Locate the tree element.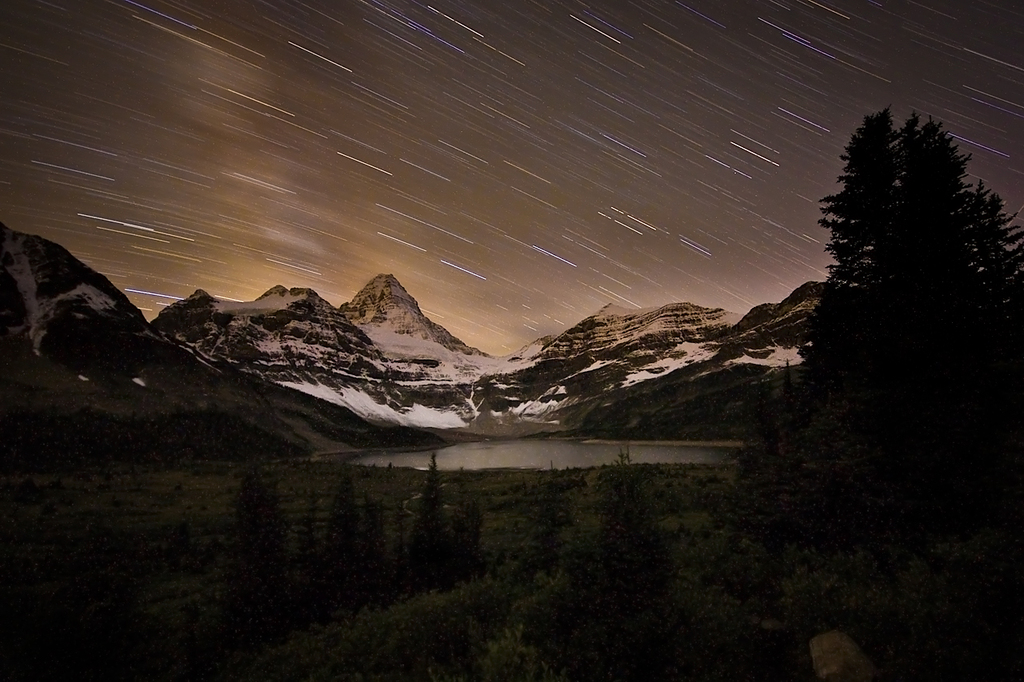
Element bbox: 741, 110, 1022, 546.
